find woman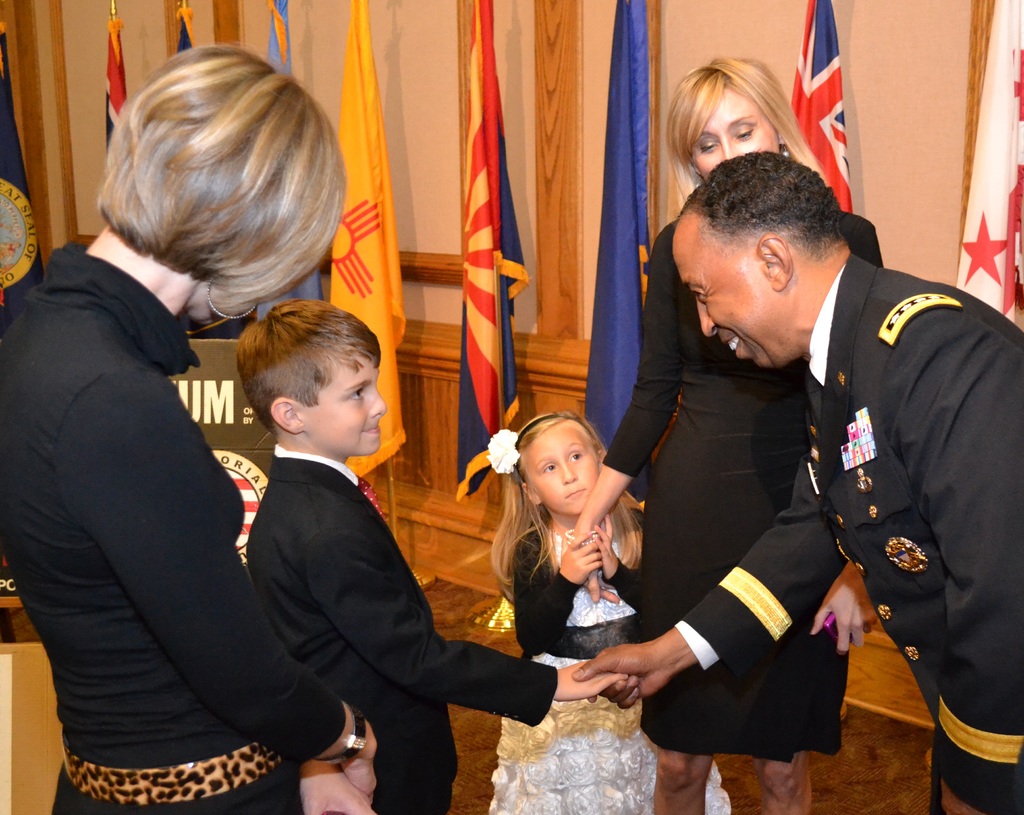
[22,55,328,814]
